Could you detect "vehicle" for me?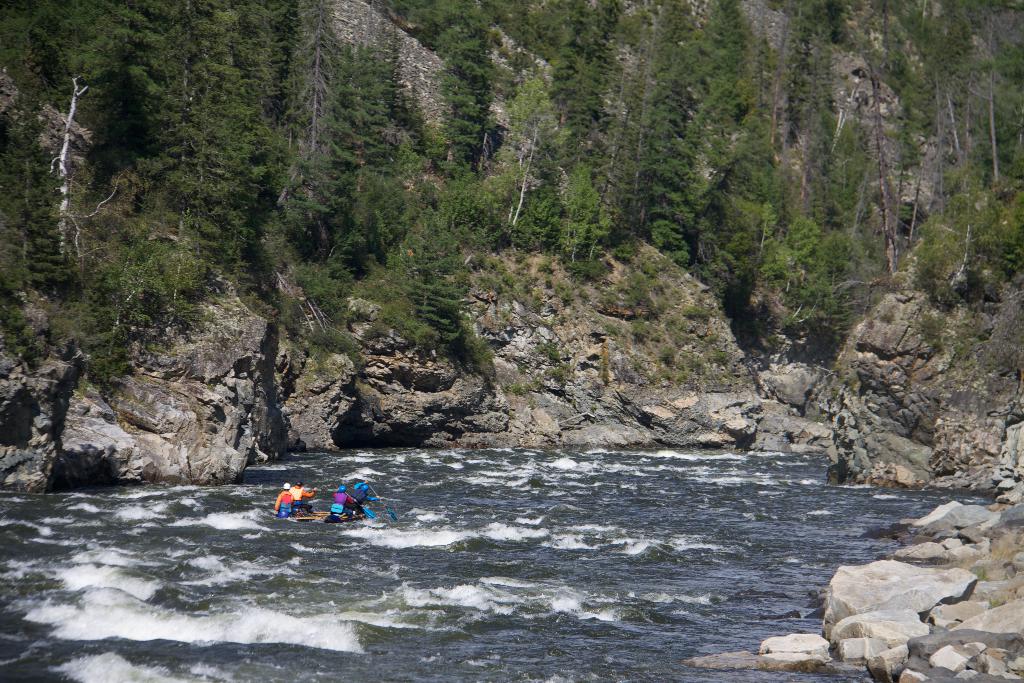
Detection result: [x1=294, y1=481, x2=399, y2=524].
